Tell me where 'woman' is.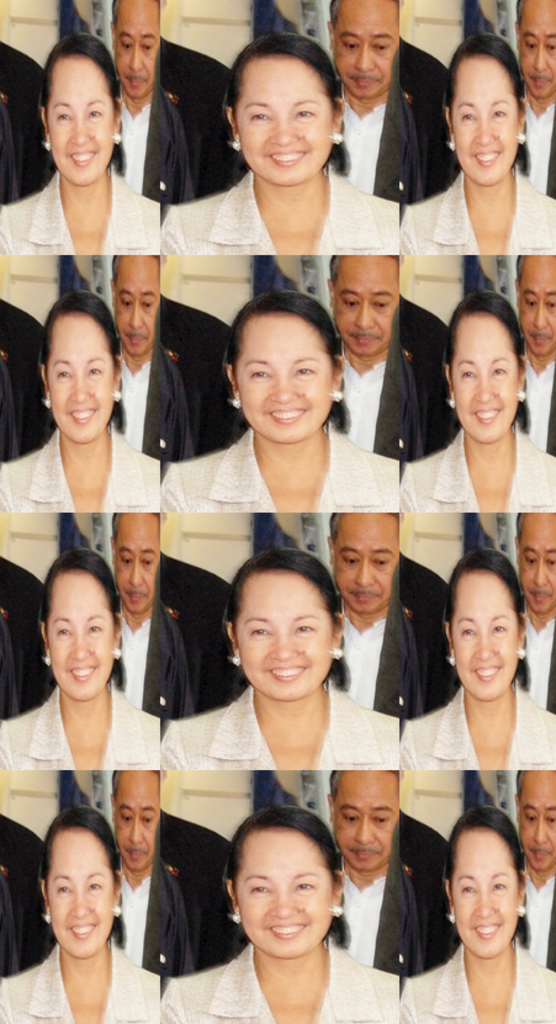
'woman' is at l=159, t=286, r=404, b=509.
